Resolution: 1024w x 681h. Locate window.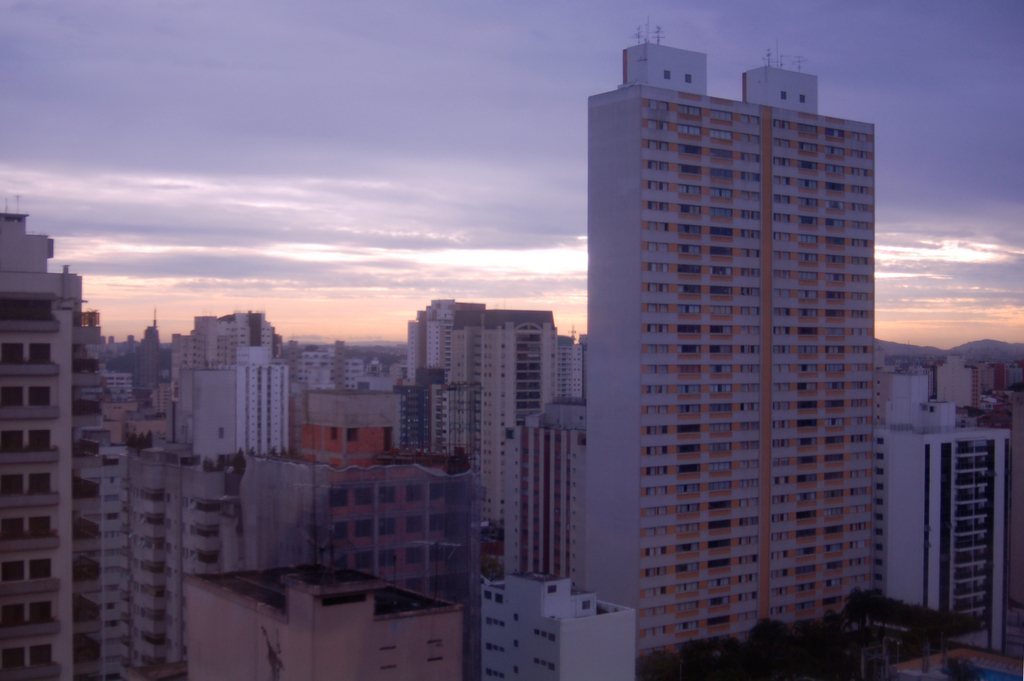
659:365:666:372.
